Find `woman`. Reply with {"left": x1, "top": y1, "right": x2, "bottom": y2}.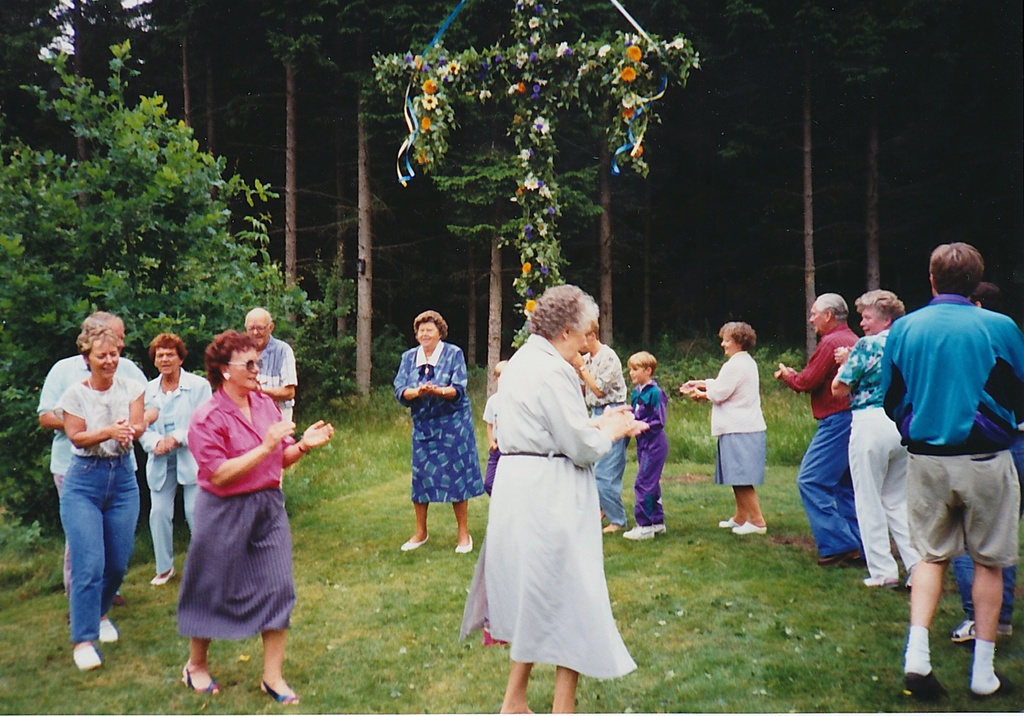
{"left": 678, "top": 319, "right": 768, "bottom": 538}.
